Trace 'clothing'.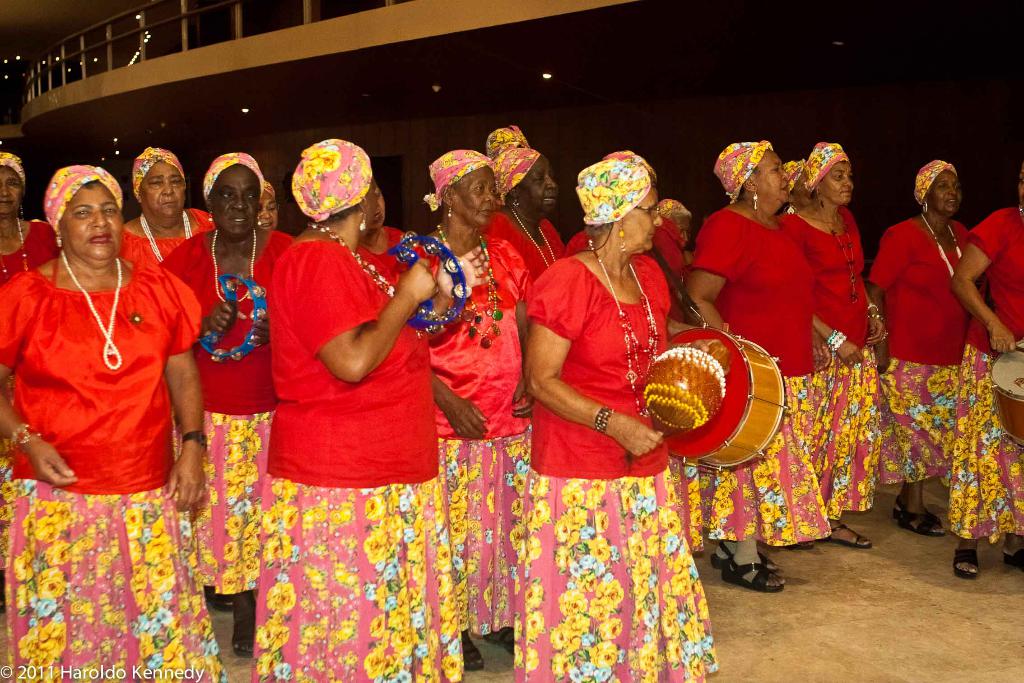
Traced to Rect(487, 213, 576, 441).
